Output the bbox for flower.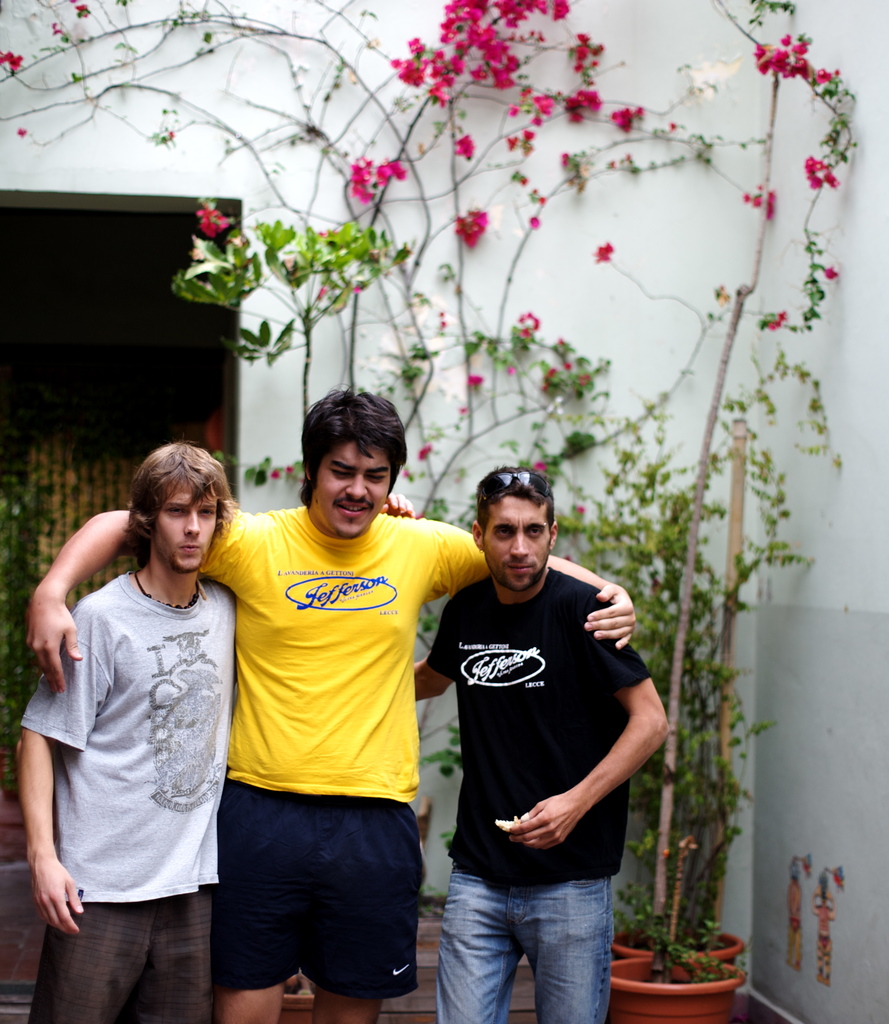
region(593, 225, 612, 265).
